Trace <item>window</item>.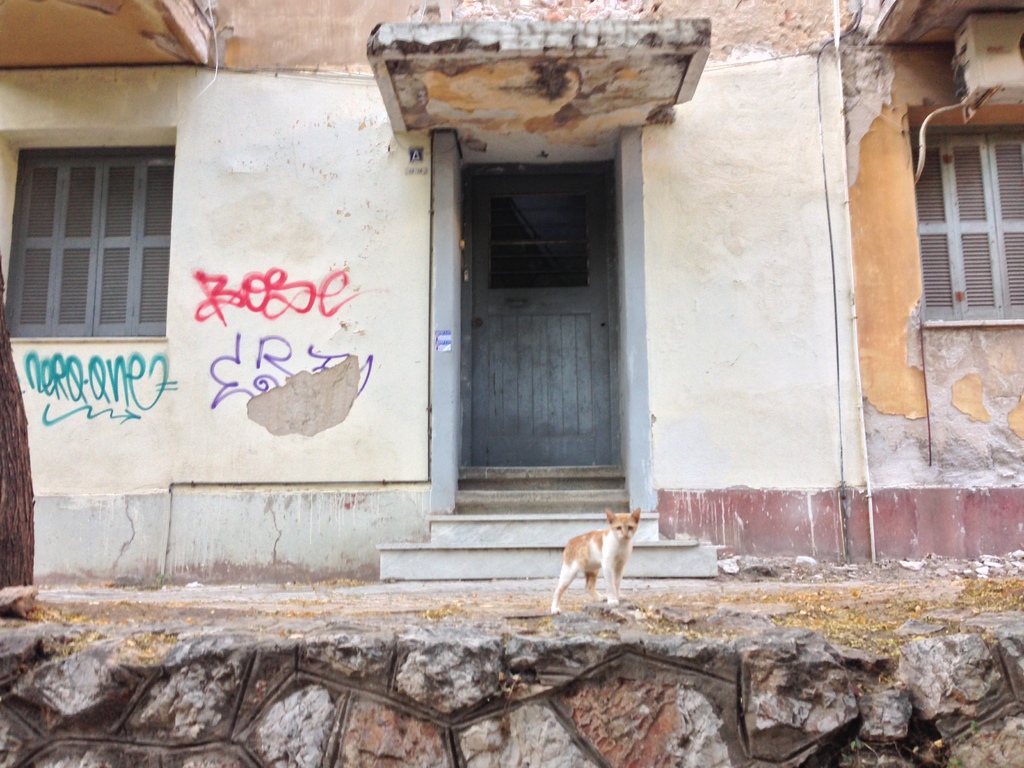
Traced to (908, 124, 1023, 324).
